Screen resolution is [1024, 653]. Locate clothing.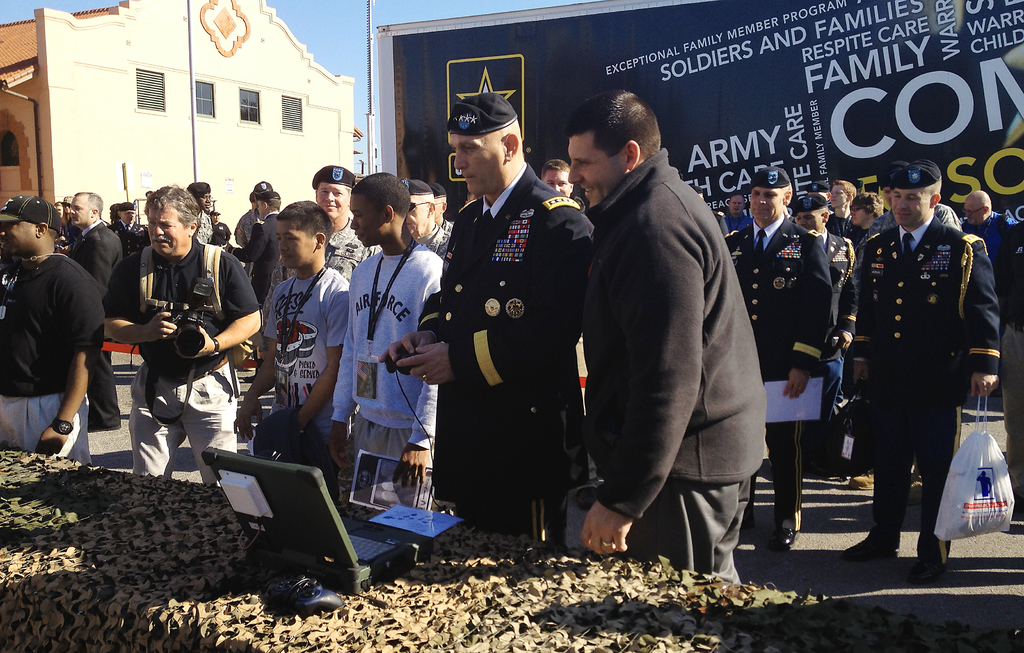
bbox(447, 216, 463, 249).
